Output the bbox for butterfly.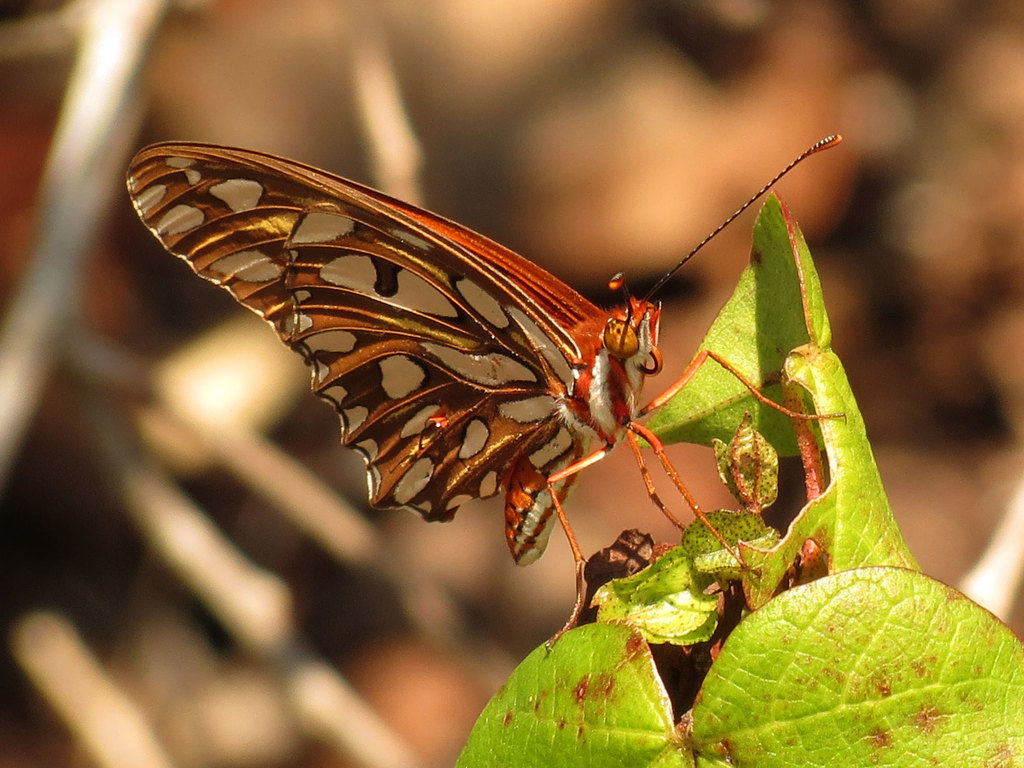
left=123, top=119, right=865, bottom=589.
